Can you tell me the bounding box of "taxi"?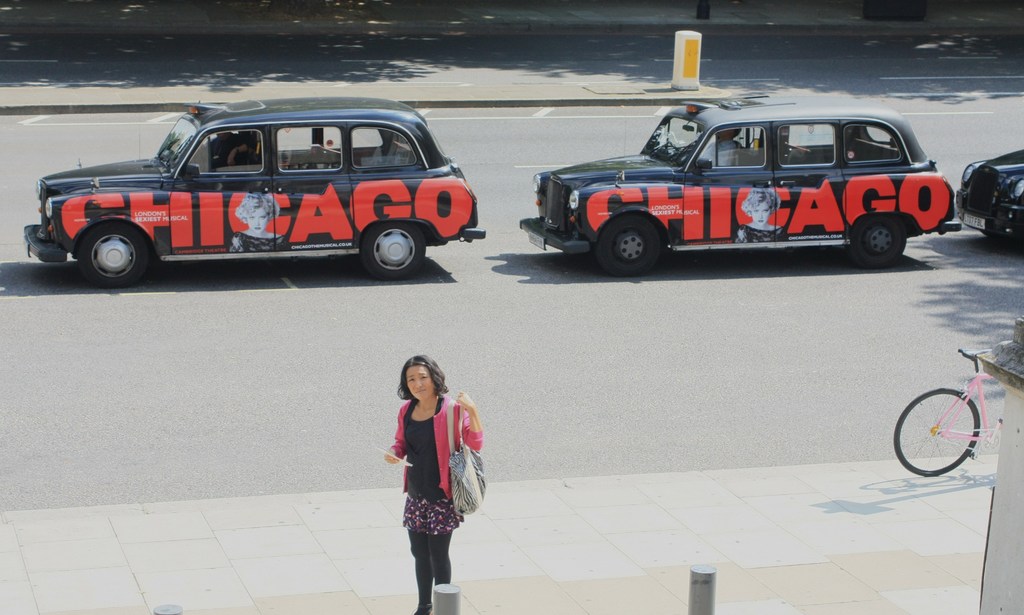
bbox(954, 153, 1023, 261).
